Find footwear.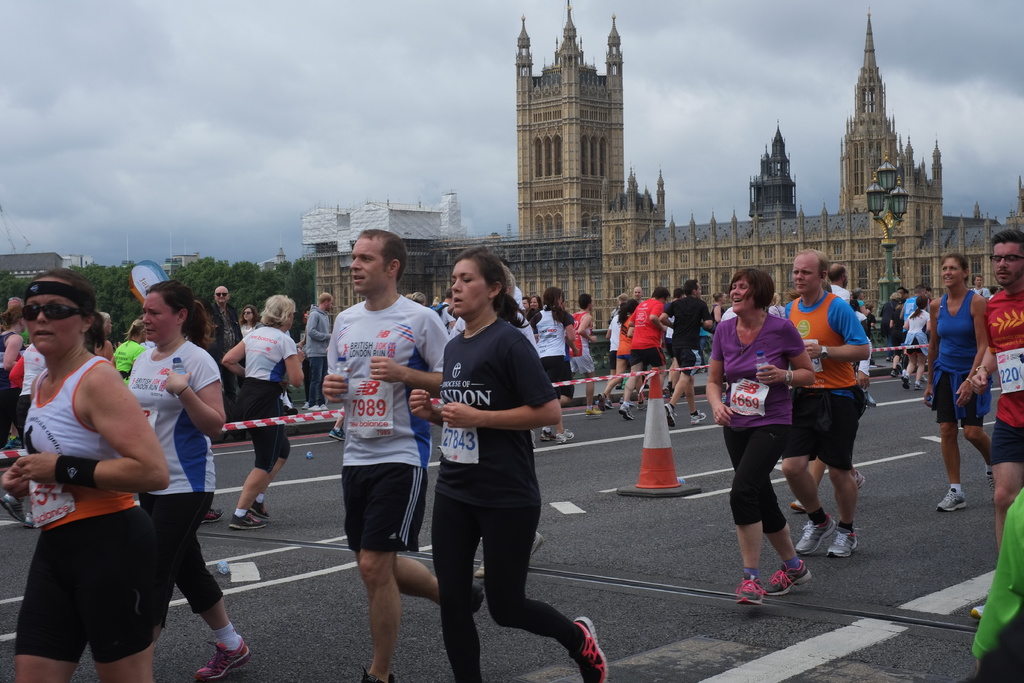
l=322, t=418, r=349, b=450.
